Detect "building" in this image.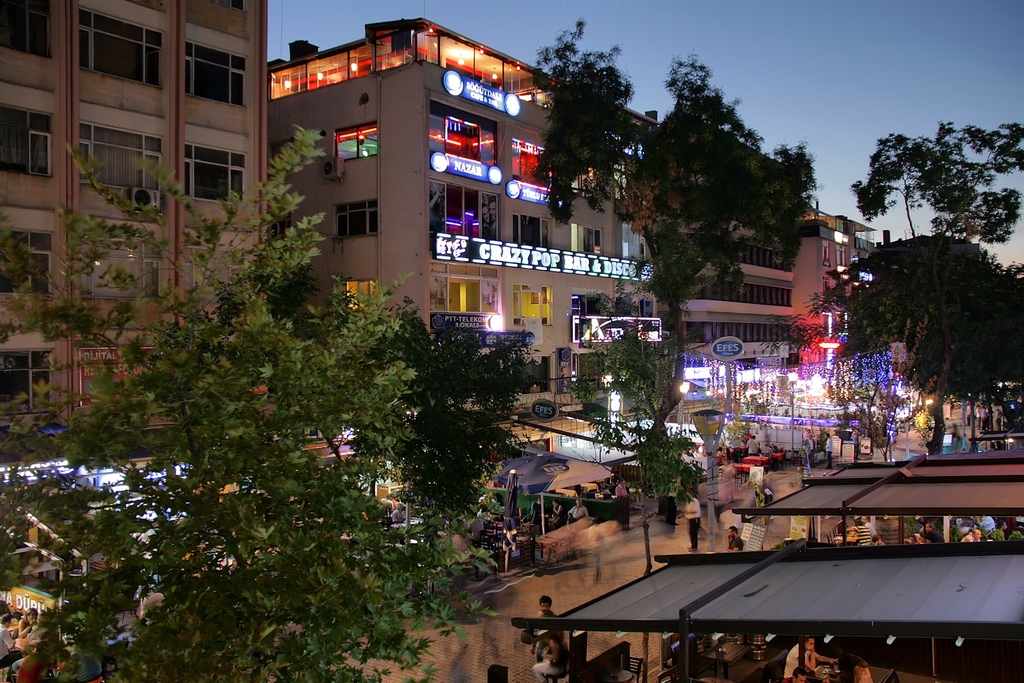
Detection: [left=262, top=13, right=660, bottom=404].
